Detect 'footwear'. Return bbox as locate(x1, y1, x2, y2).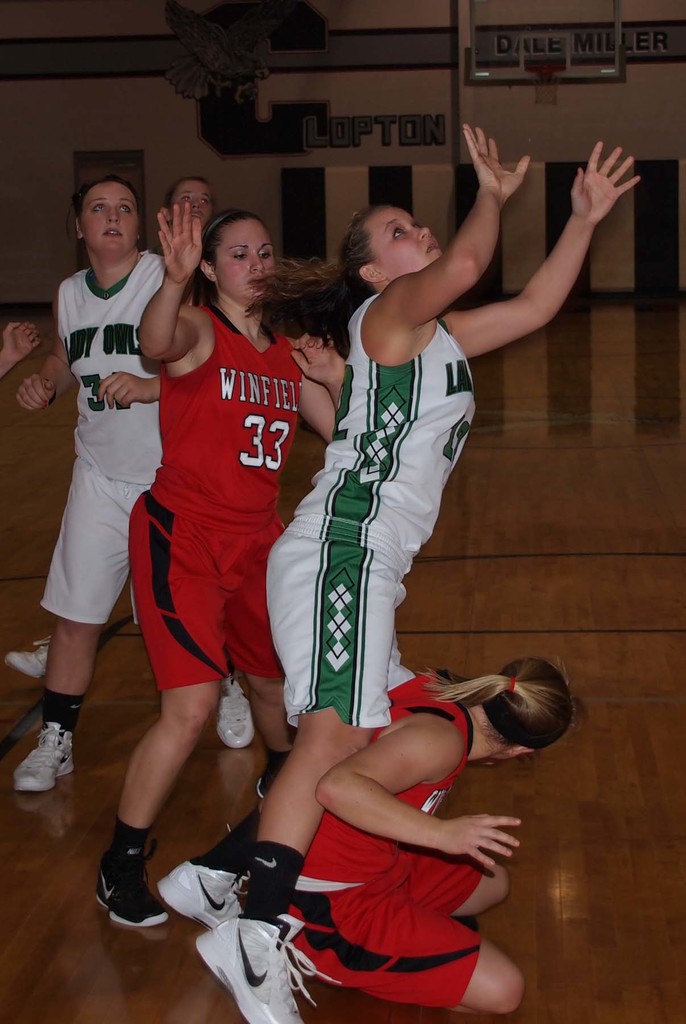
locate(92, 848, 177, 932).
